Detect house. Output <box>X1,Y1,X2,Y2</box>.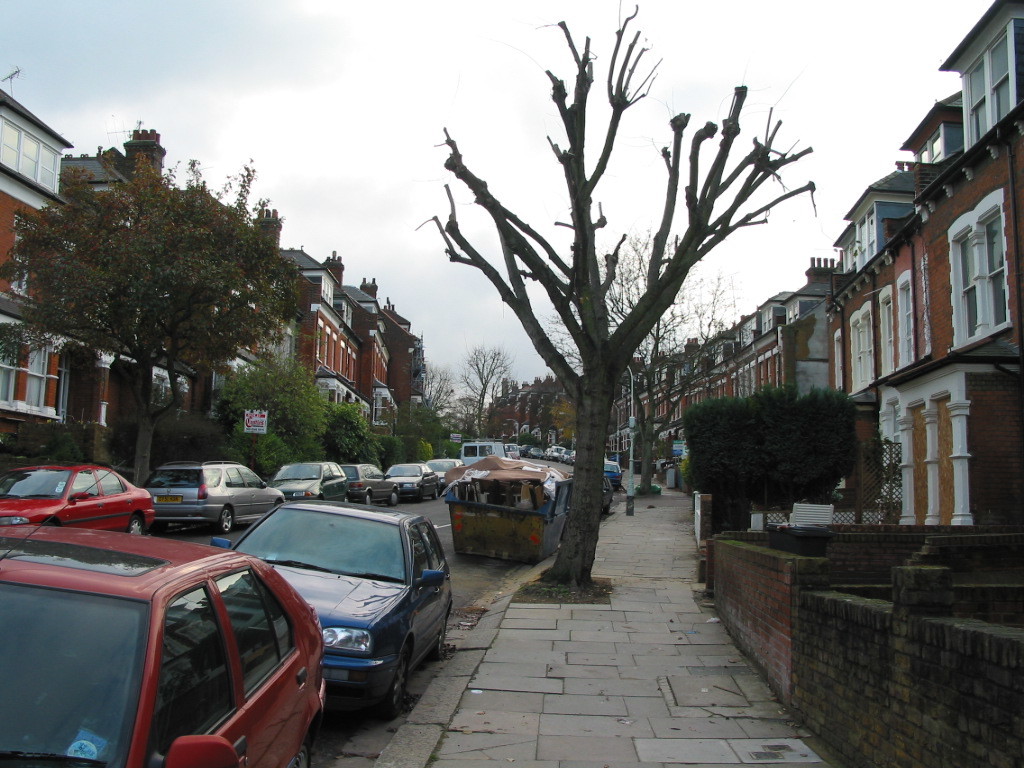
<box>0,88,75,428</box>.
